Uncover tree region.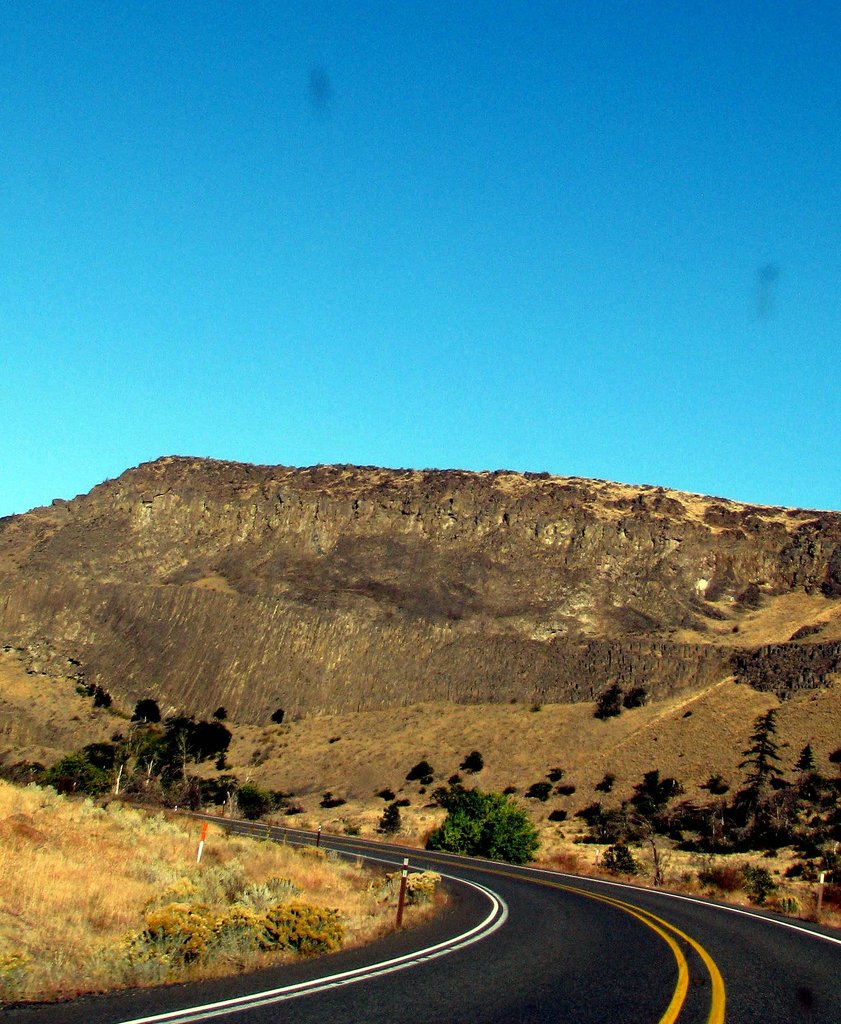
Uncovered: <bbox>372, 804, 405, 837</bbox>.
